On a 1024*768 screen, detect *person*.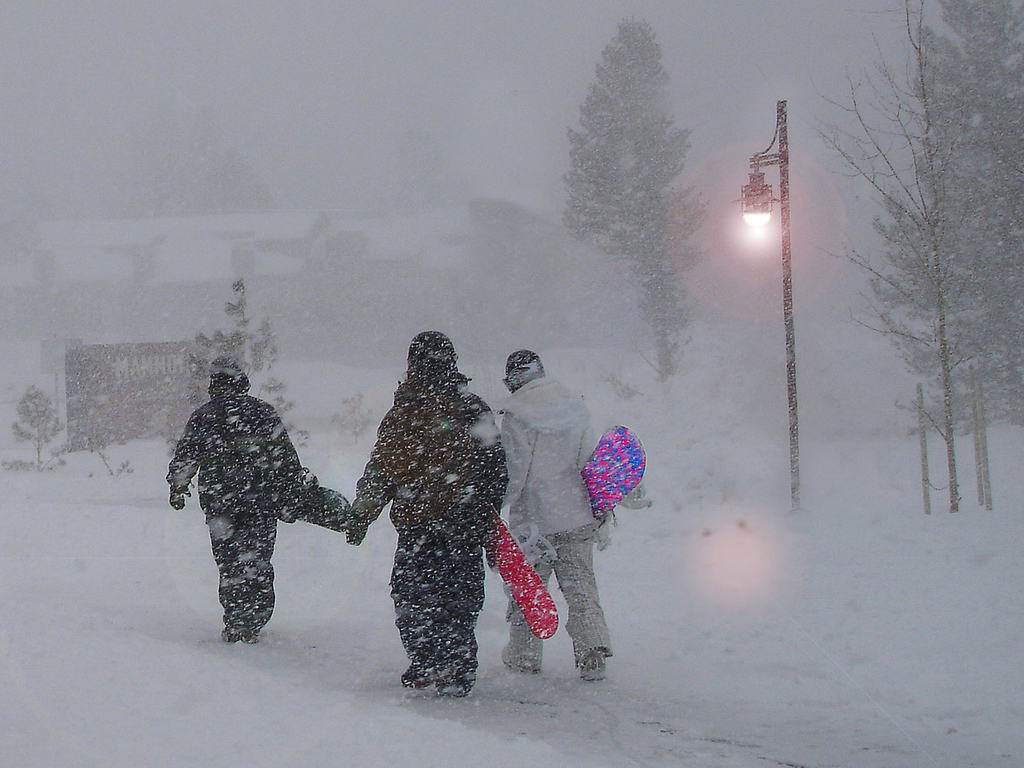
335 323 521 680.
